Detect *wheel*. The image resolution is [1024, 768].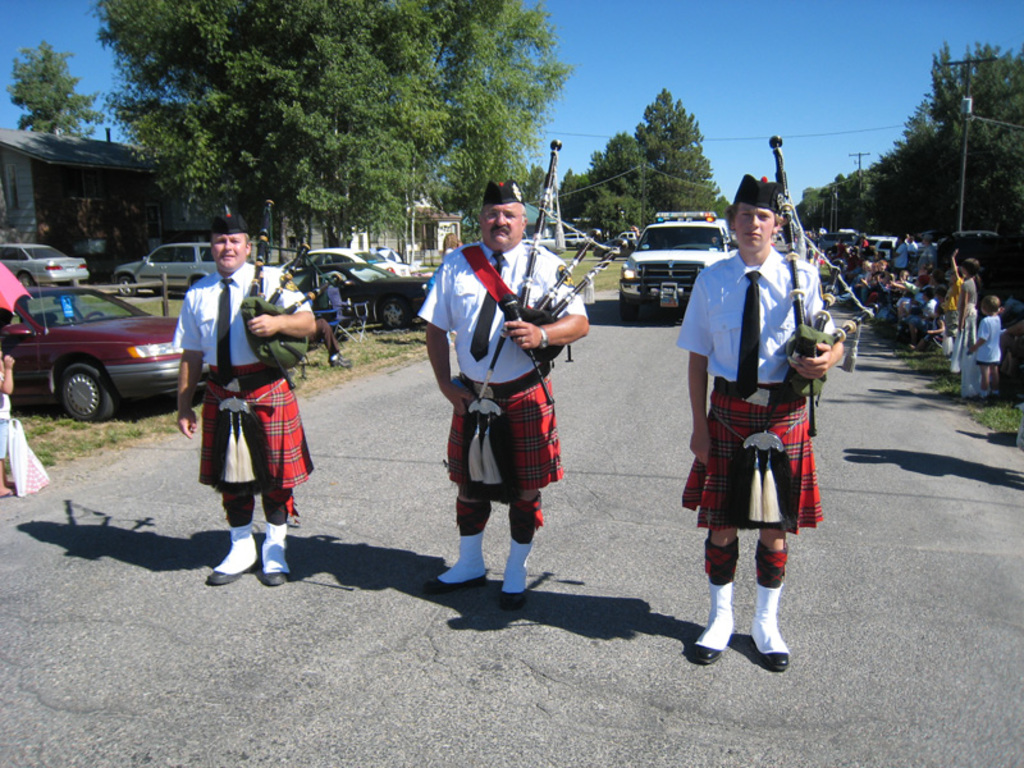
select_region(9, 274, 32, 289).
